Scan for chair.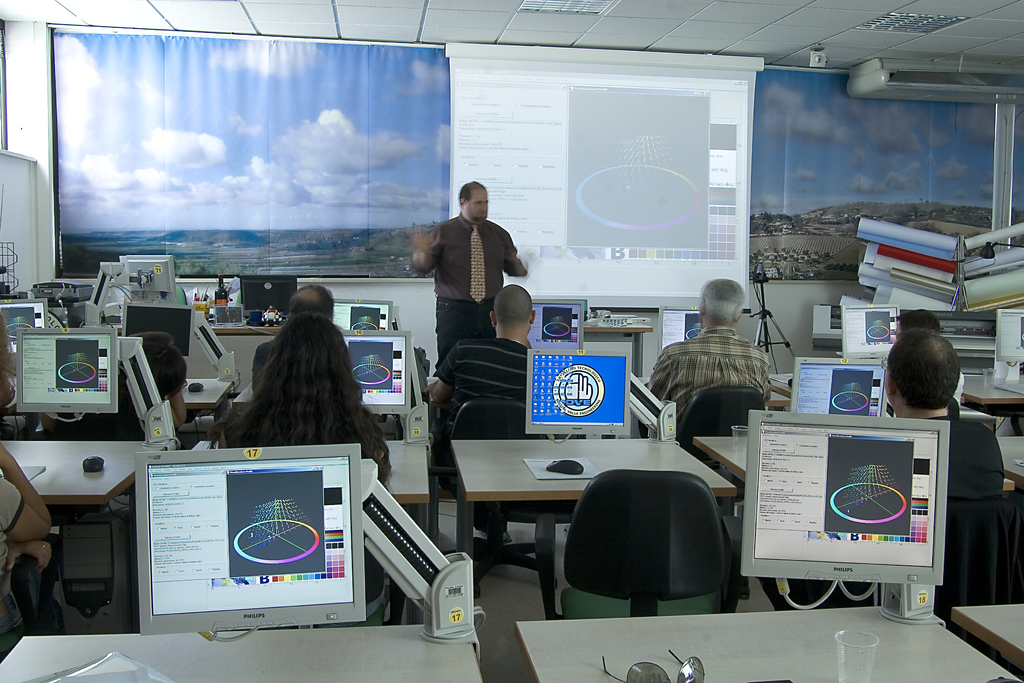
Scan result: rect(0, 546, 68, 657).
